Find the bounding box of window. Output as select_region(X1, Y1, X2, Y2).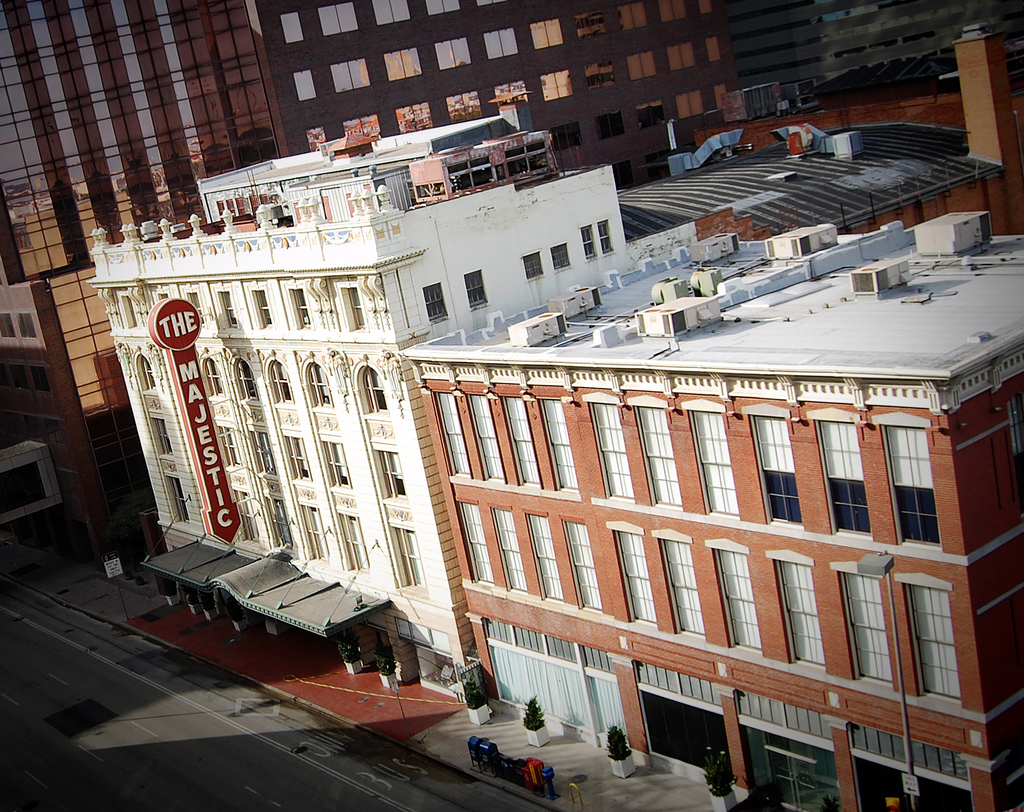
select_region(574, 10, 606, 39).
